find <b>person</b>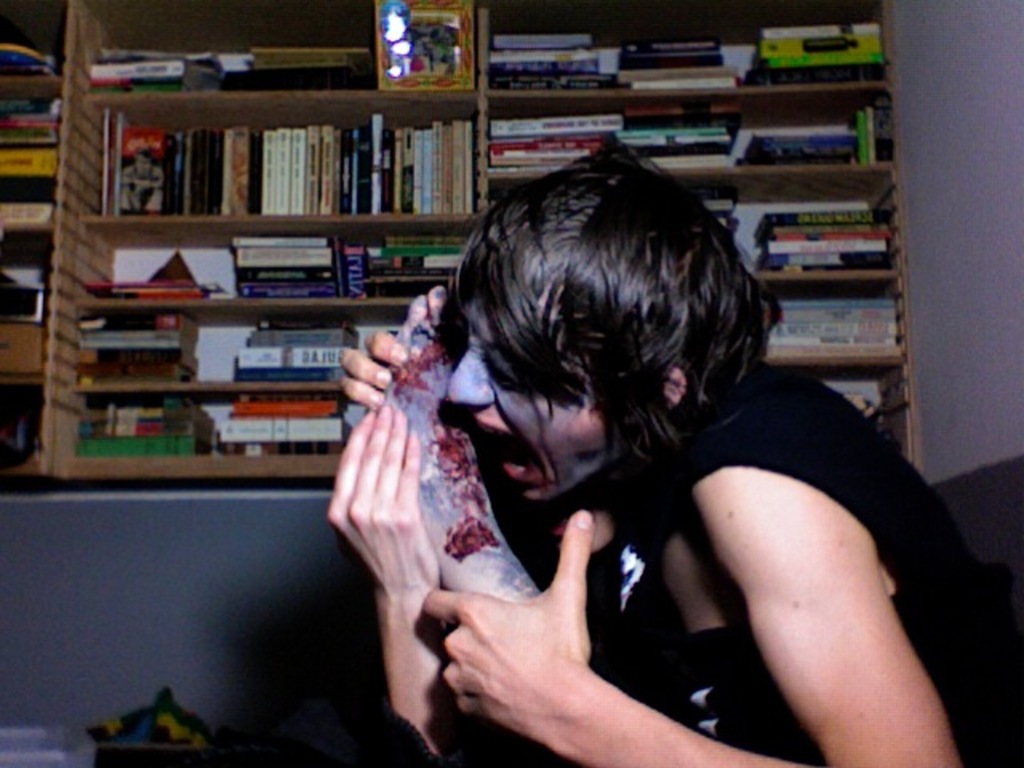
locate(371, 285, 538, 603)
